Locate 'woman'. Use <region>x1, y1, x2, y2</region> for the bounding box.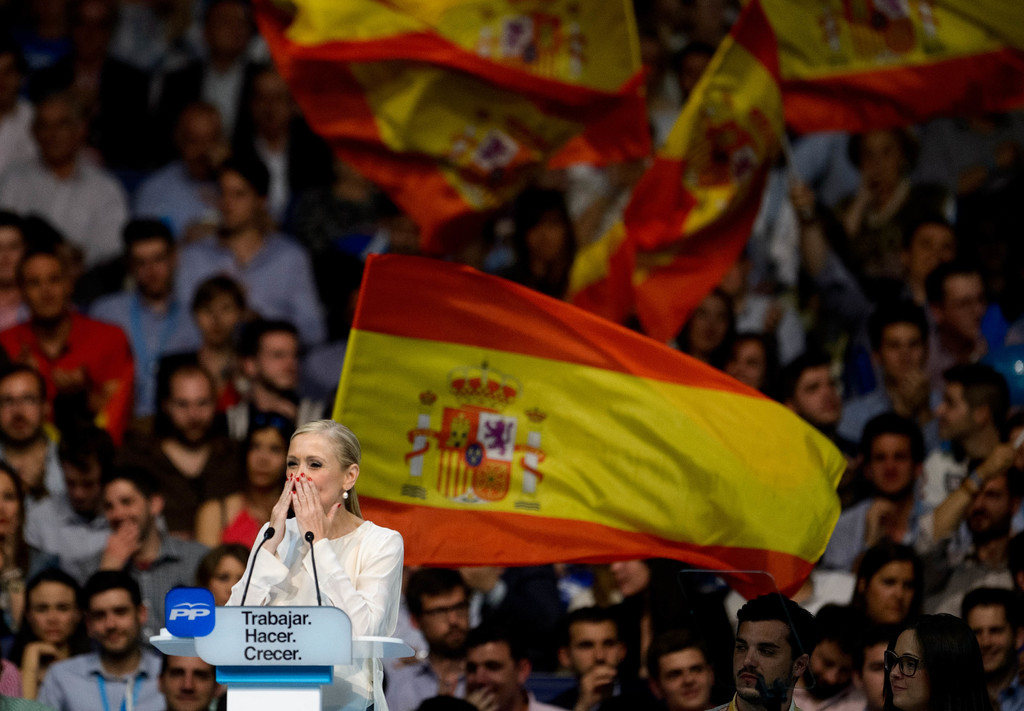
<region>0, 460, 58, 643</region>.
